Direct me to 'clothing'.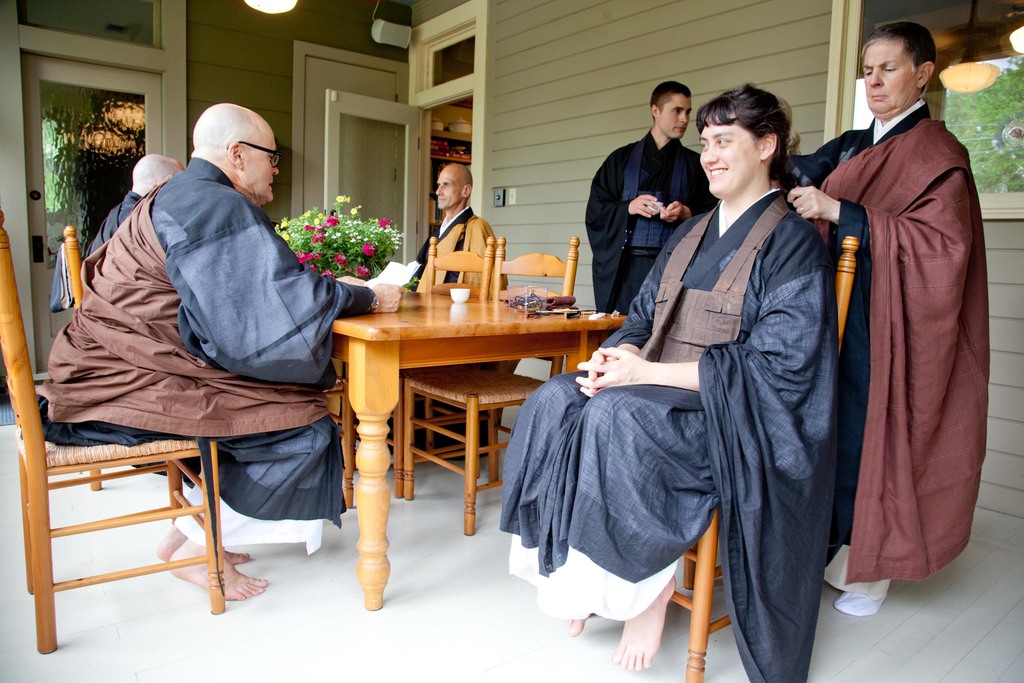
Direction: region(406, 205, 507, 463).
